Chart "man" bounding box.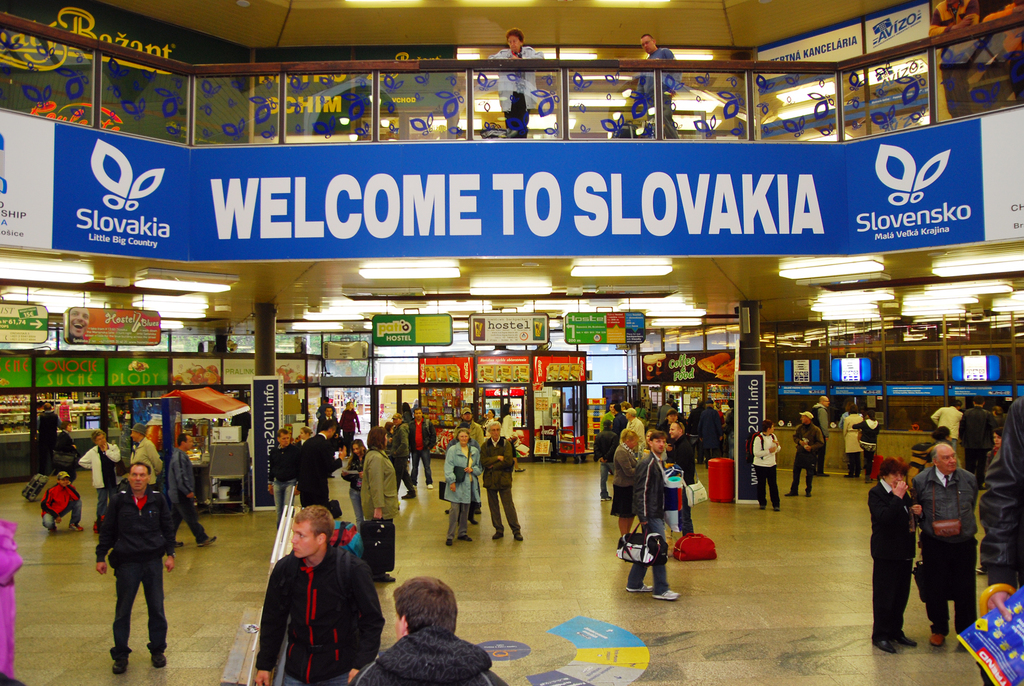
Charted: (left=962, top=393, right=992, bottom=489).
